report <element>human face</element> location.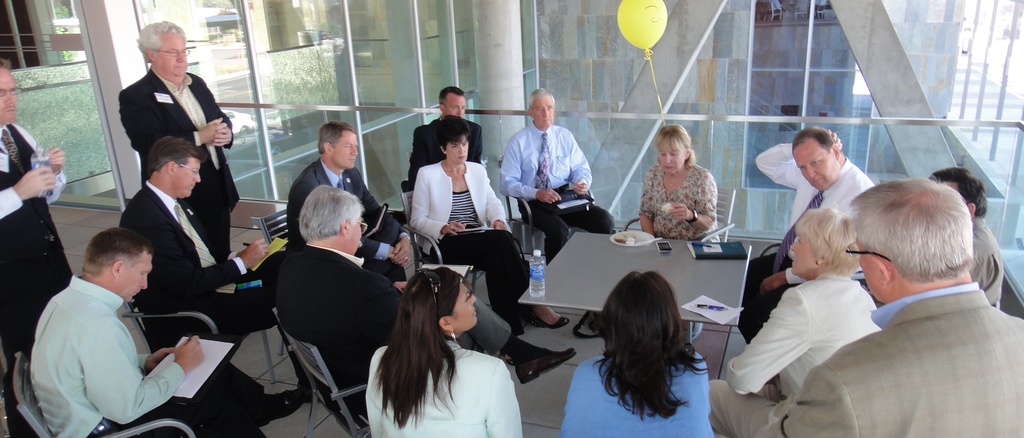
Report: bbox(152, 30, 189, 84).
